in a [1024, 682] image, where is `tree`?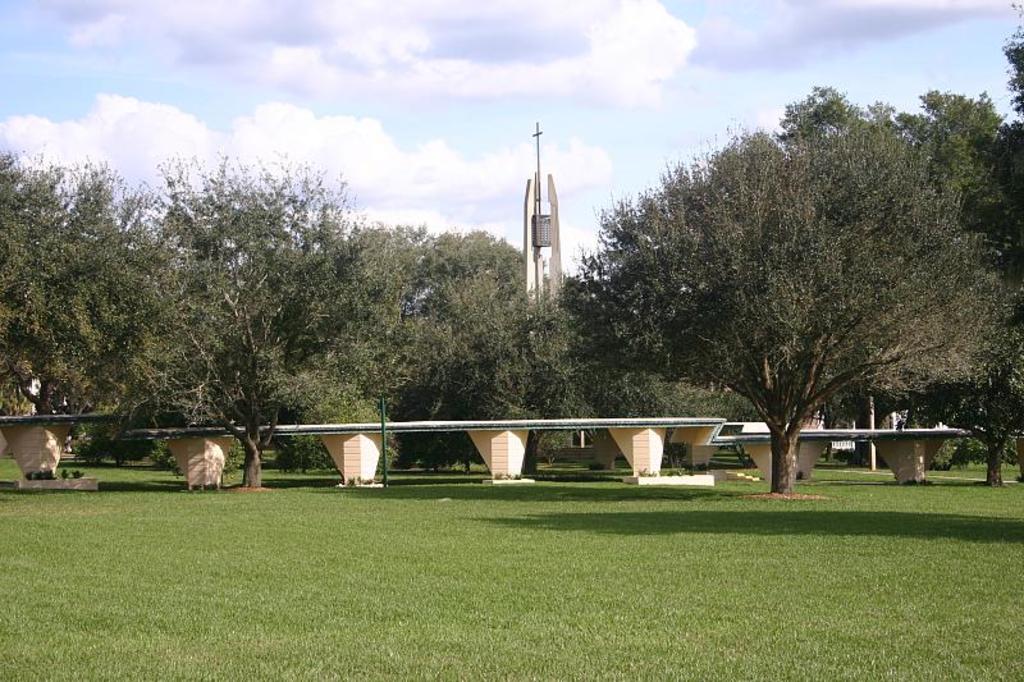
<bbox>0, 143, 114, 424</bbox>.
